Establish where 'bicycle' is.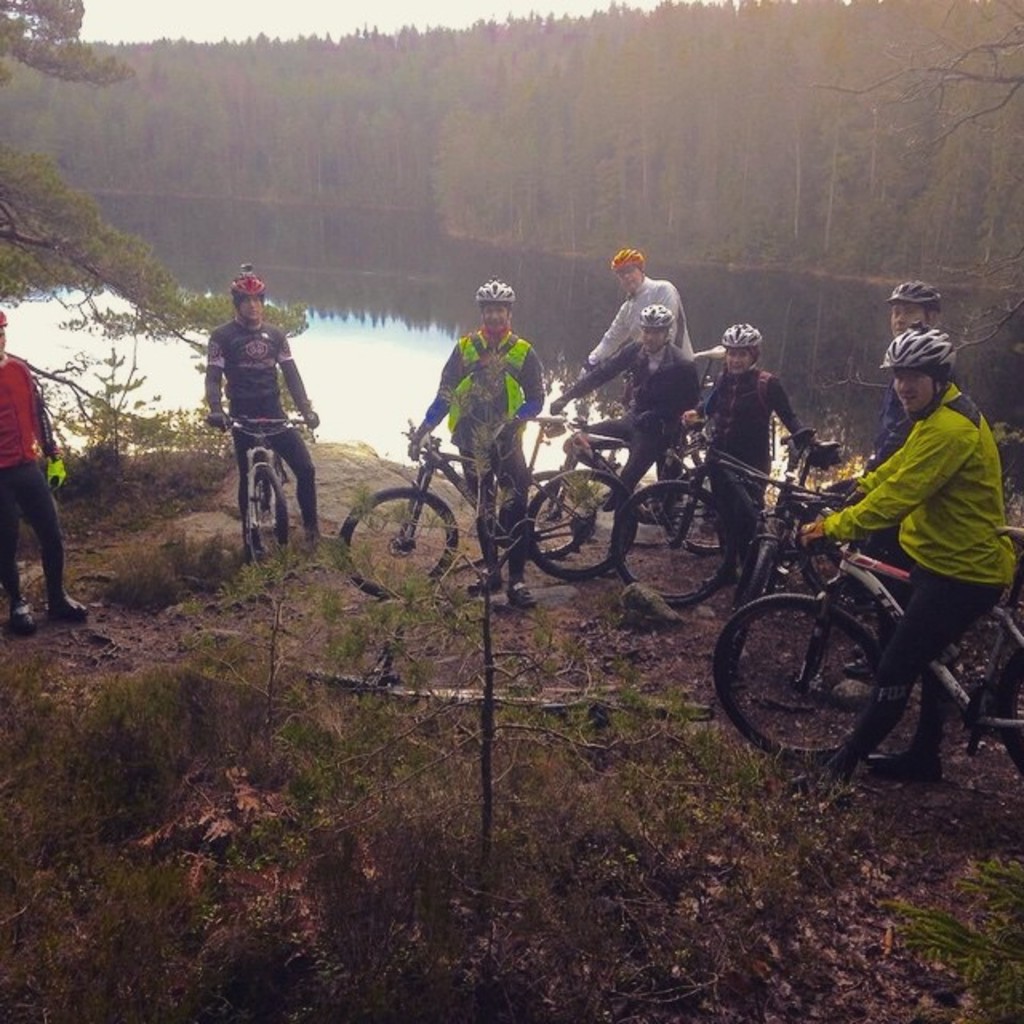
Established at (336, 419, 640, 603).
